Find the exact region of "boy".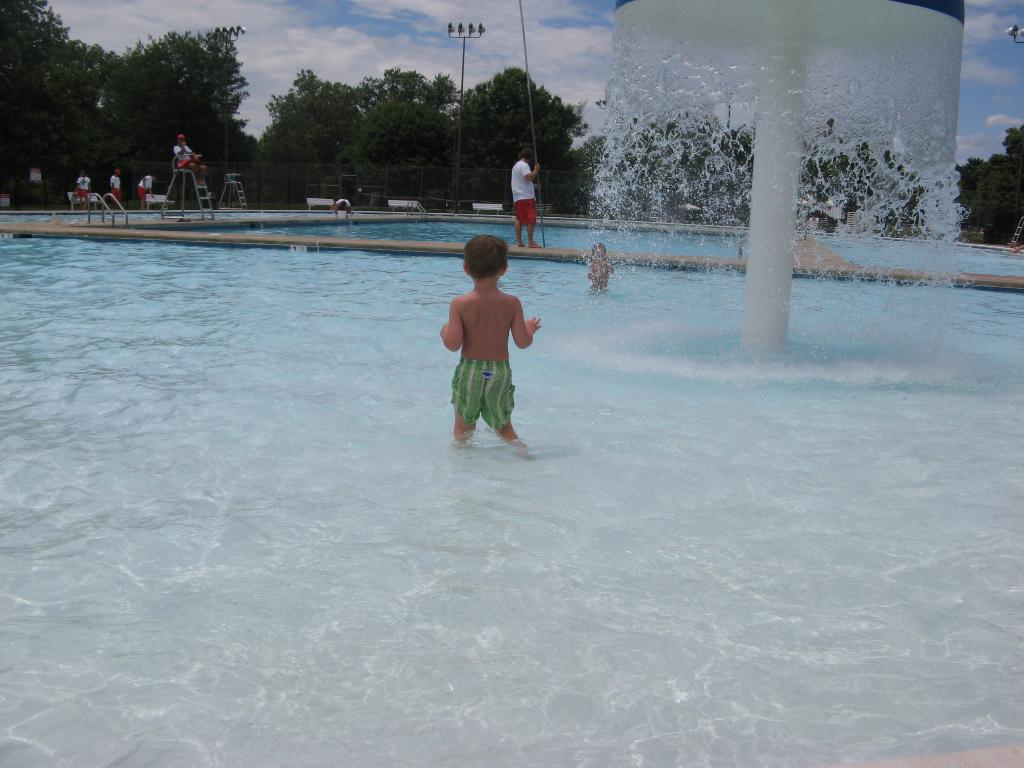
Exact region: Rect(432, 241, 548, 451).
